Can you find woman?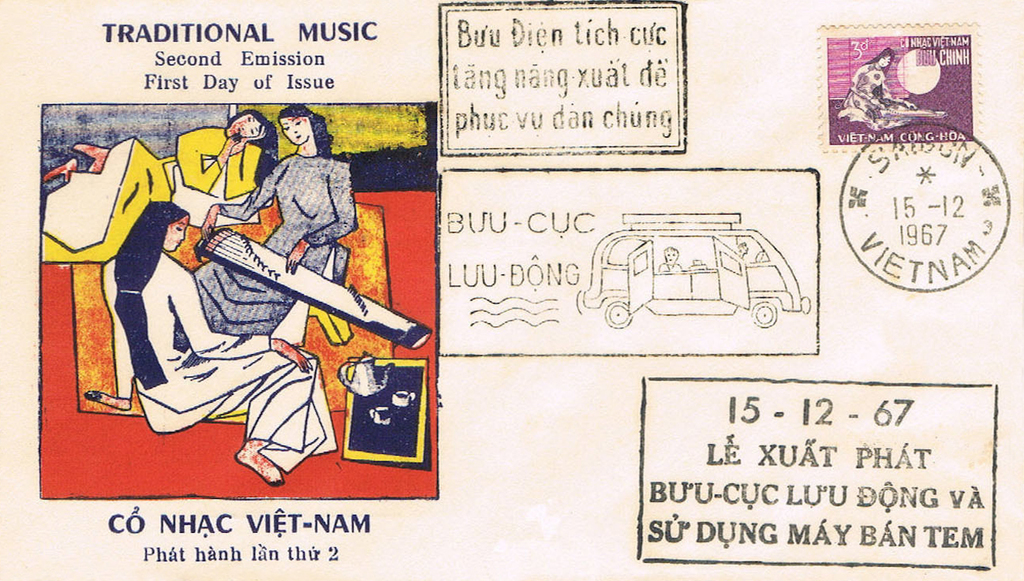
Yes, bounding box: bbox=[34, 109, 284, 258].
